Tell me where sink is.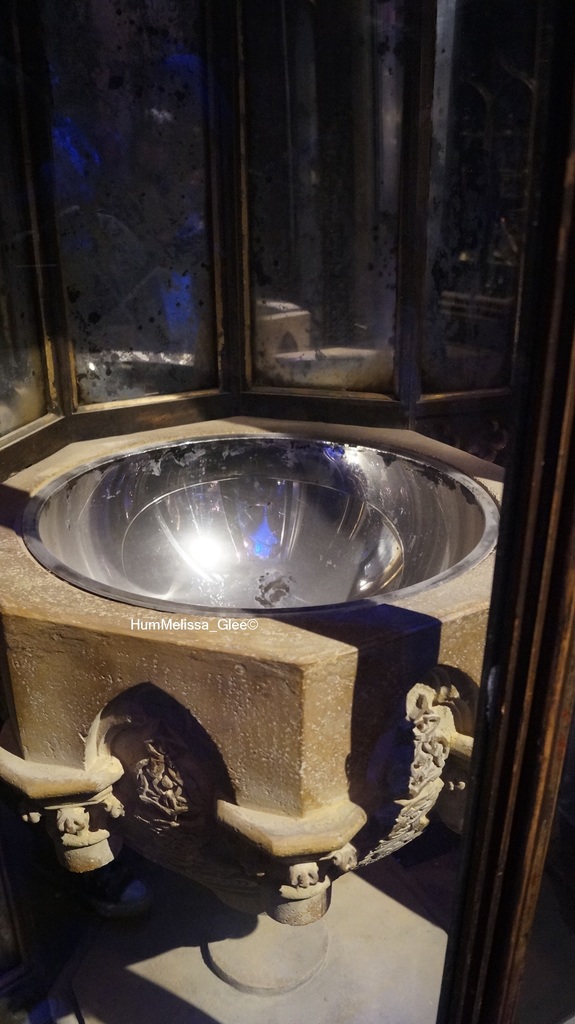
sink is at [left=0, top=438, right=488, bottom=678].
